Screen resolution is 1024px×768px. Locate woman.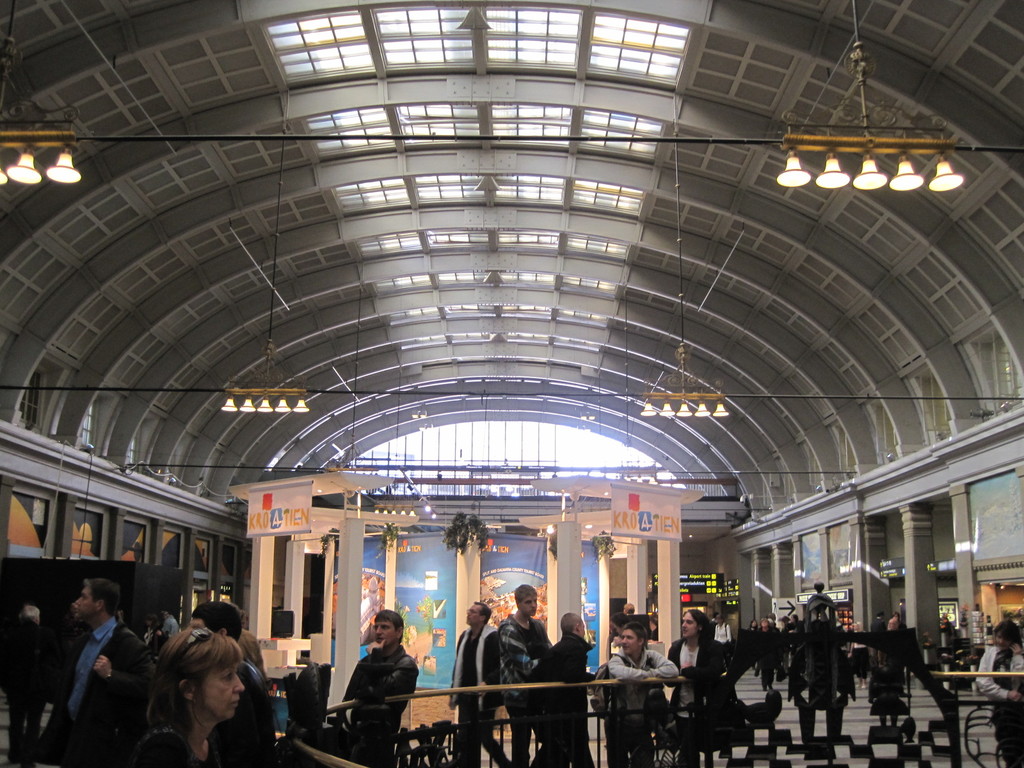
select_region(849, 618, 871, 689).
